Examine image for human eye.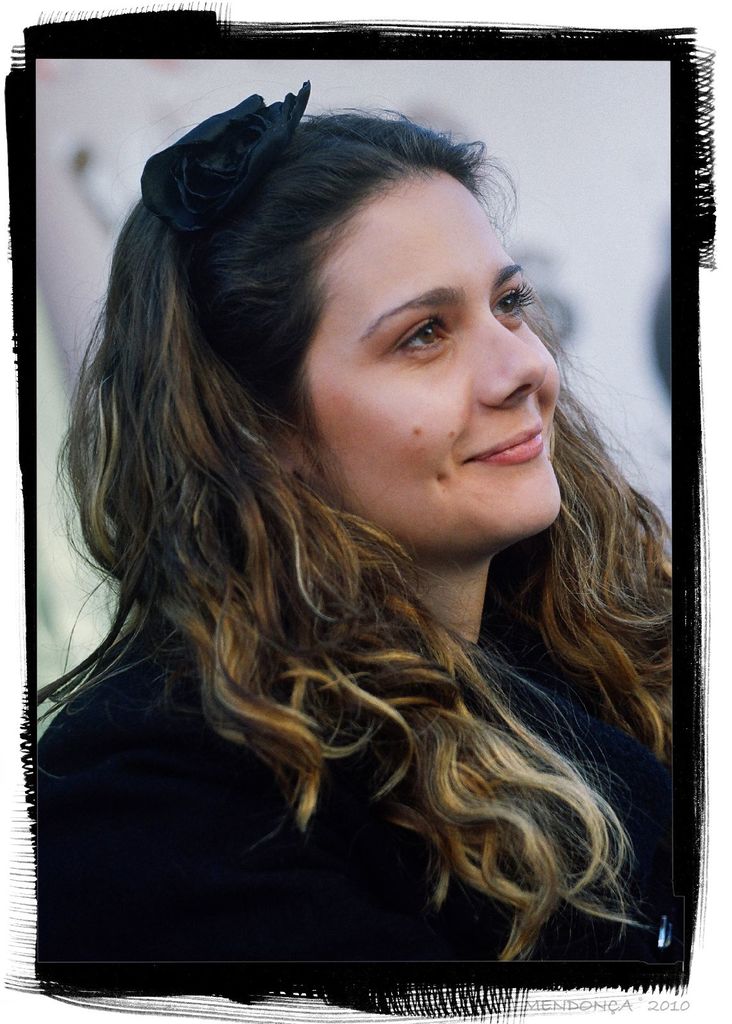
Examination result: (487, 281, 535, 324).
